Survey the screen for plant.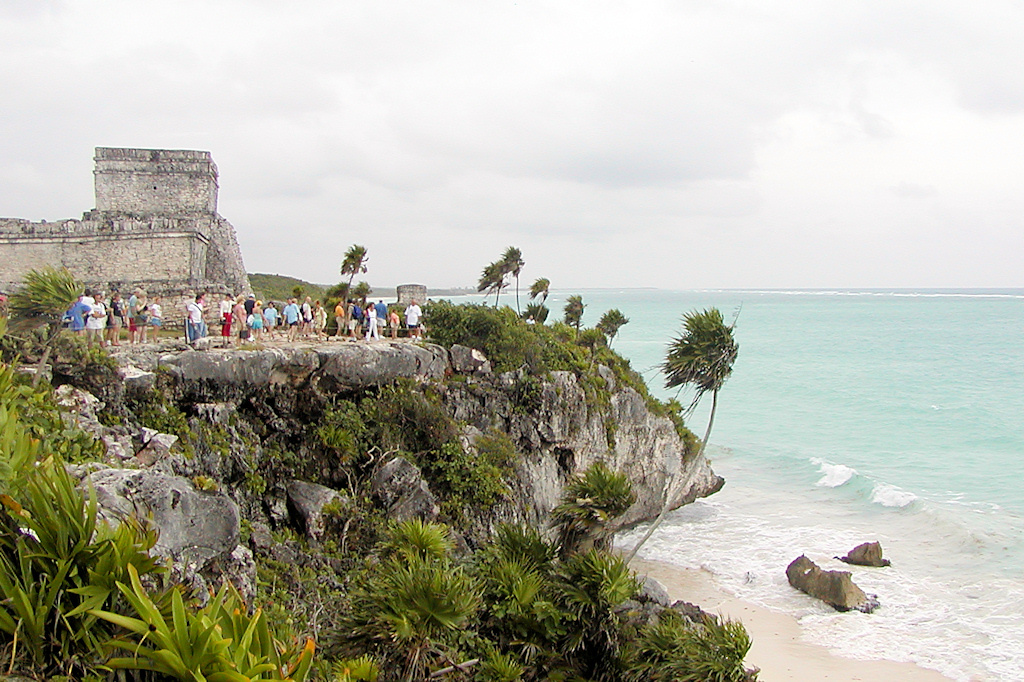
Survey found: 100, 378, 132, 419.
